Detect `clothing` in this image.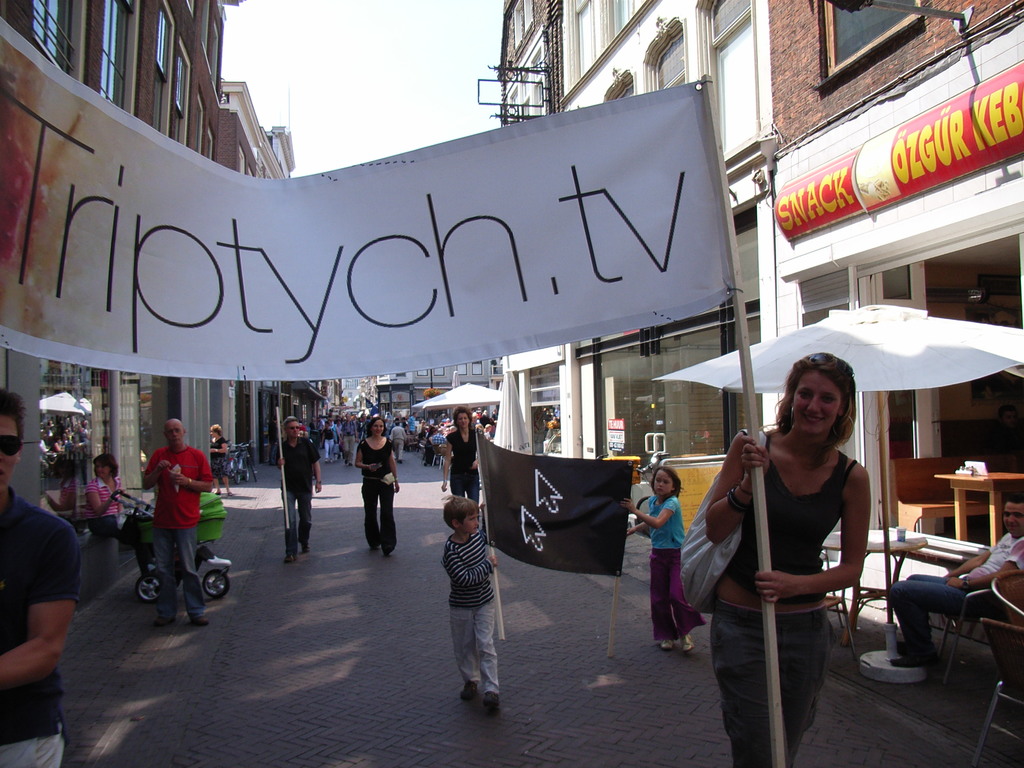
Detection: pyautogui.locateOnScreen(90, 476, 141, 543).
